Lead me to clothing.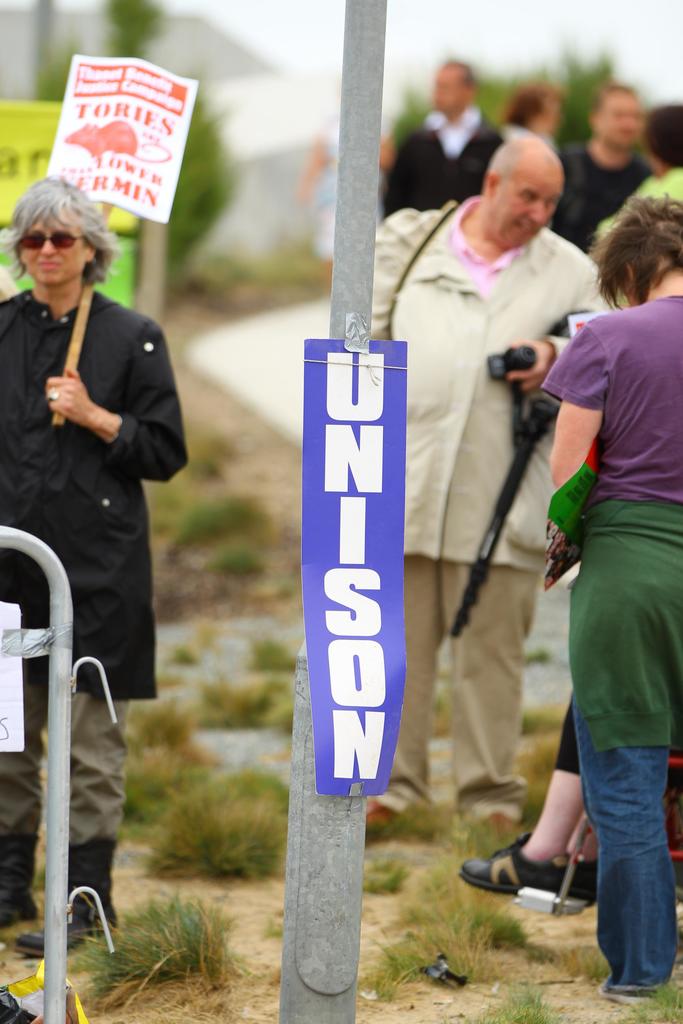
Lead to pyautogui.locateOnScreen(10, 200, 192, 758).
